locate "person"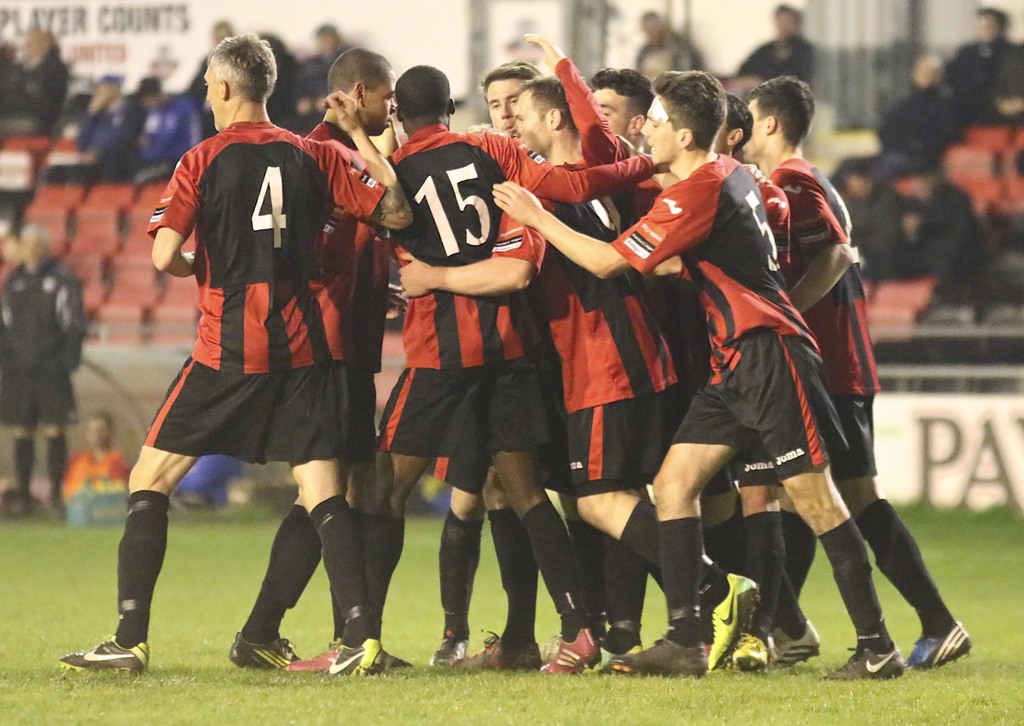
x1=632, y1=11, x2=705, y2=82
